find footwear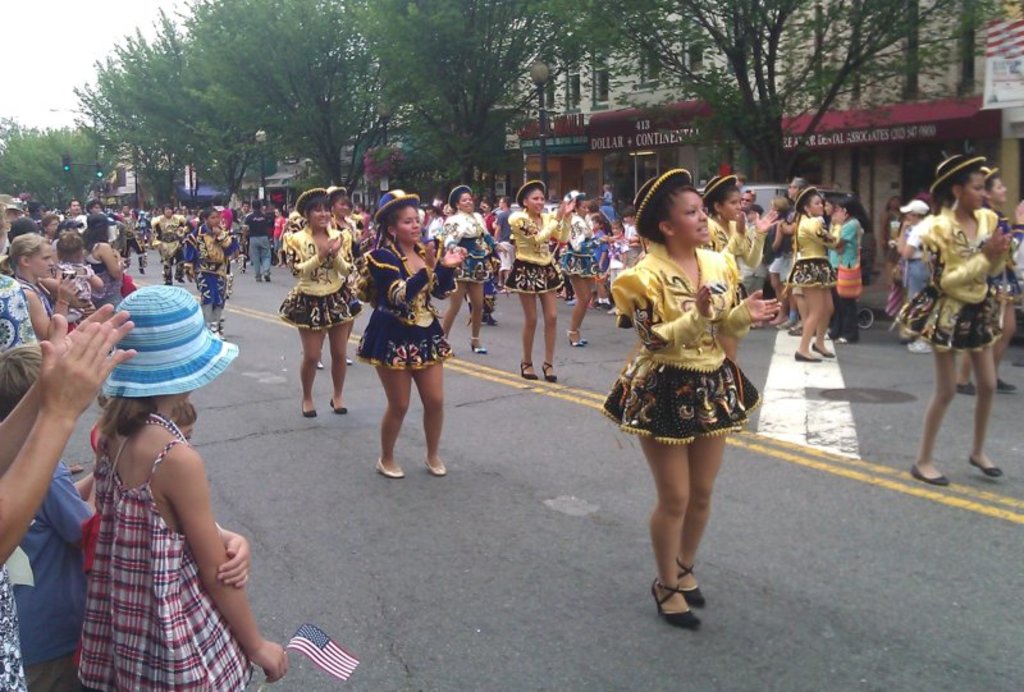
(996, 377, 1019, 395)
